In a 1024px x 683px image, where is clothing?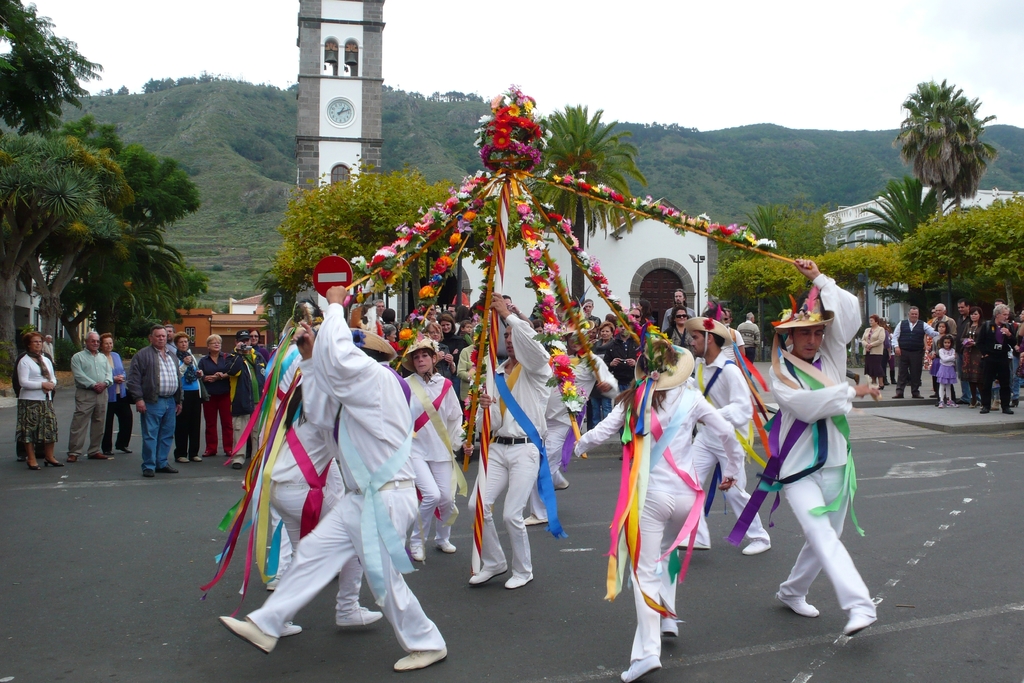
<box>224,341,305,463</box>.
